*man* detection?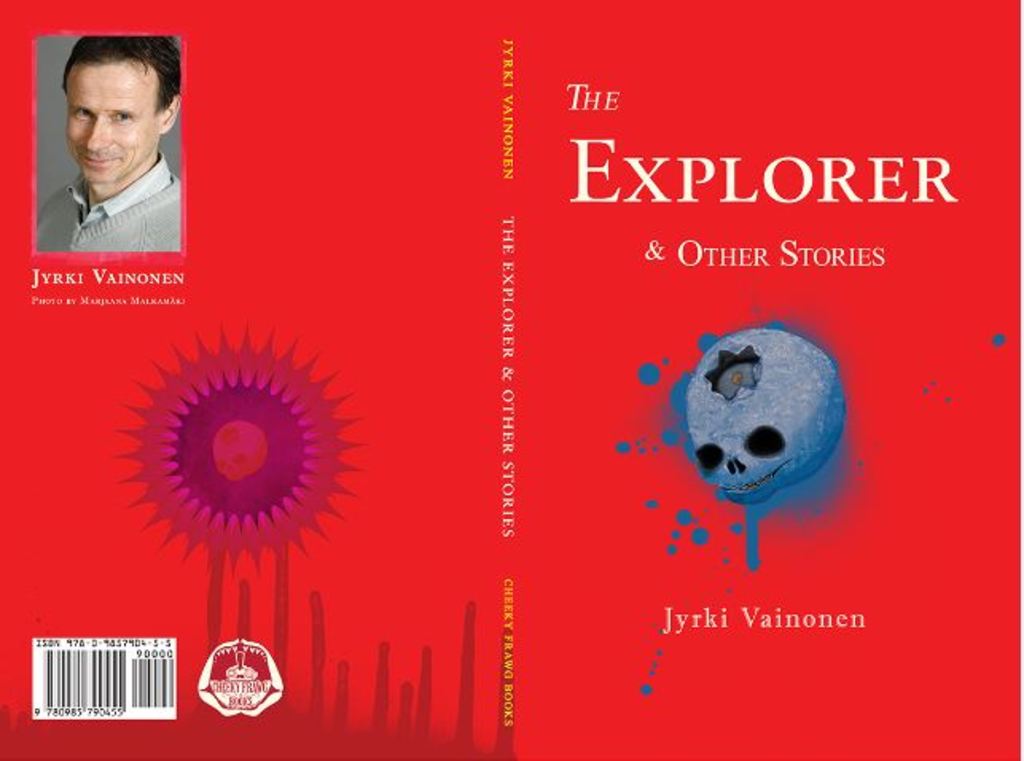
bbox=(19, 24, 186, 271)
